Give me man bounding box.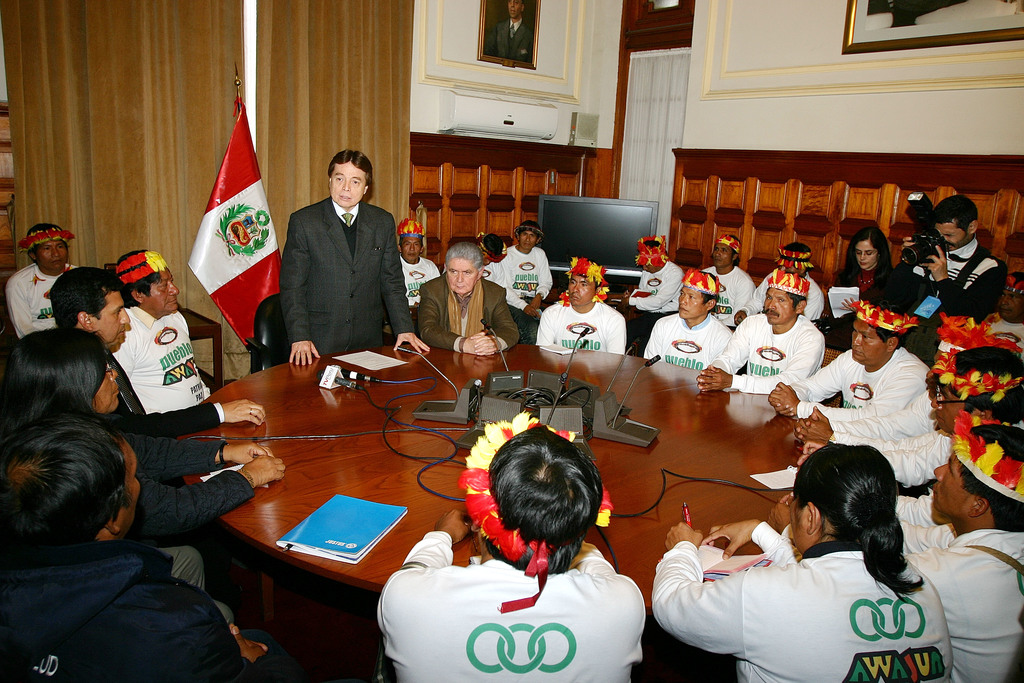
pyautogui.locateOnScreen(486, 0, 546, 60).
